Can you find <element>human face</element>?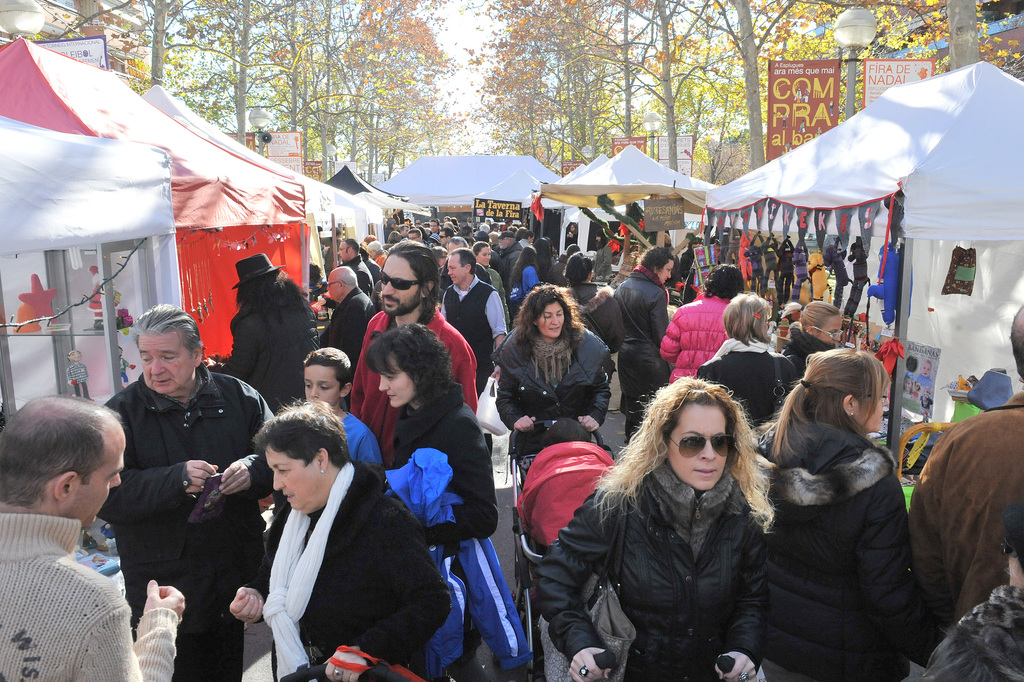
Yes, bounding box: x1=136, y1=334, x2=188, y2=392.
